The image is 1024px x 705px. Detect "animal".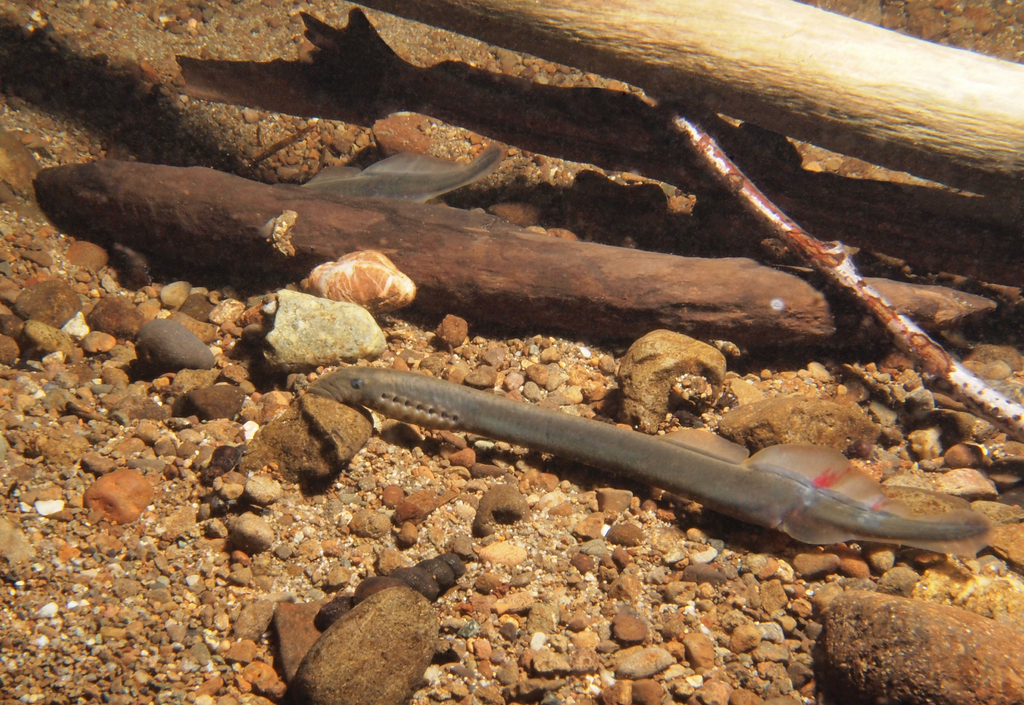
Detection: 305, 356, 990, 559.
